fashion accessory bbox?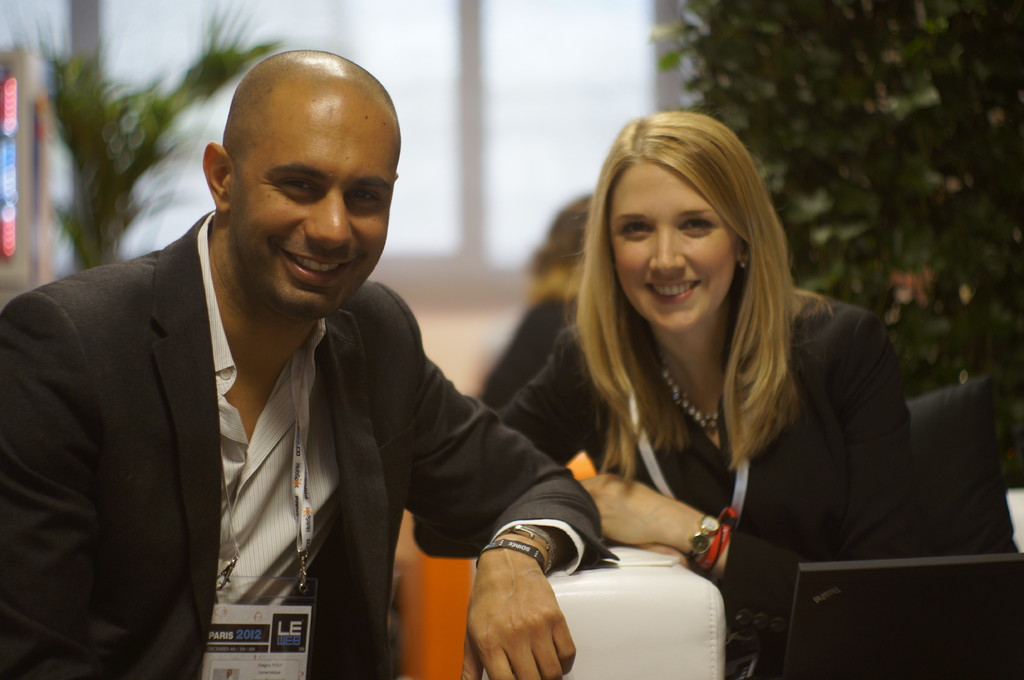
bbox=(686, 512, 719, 567)
